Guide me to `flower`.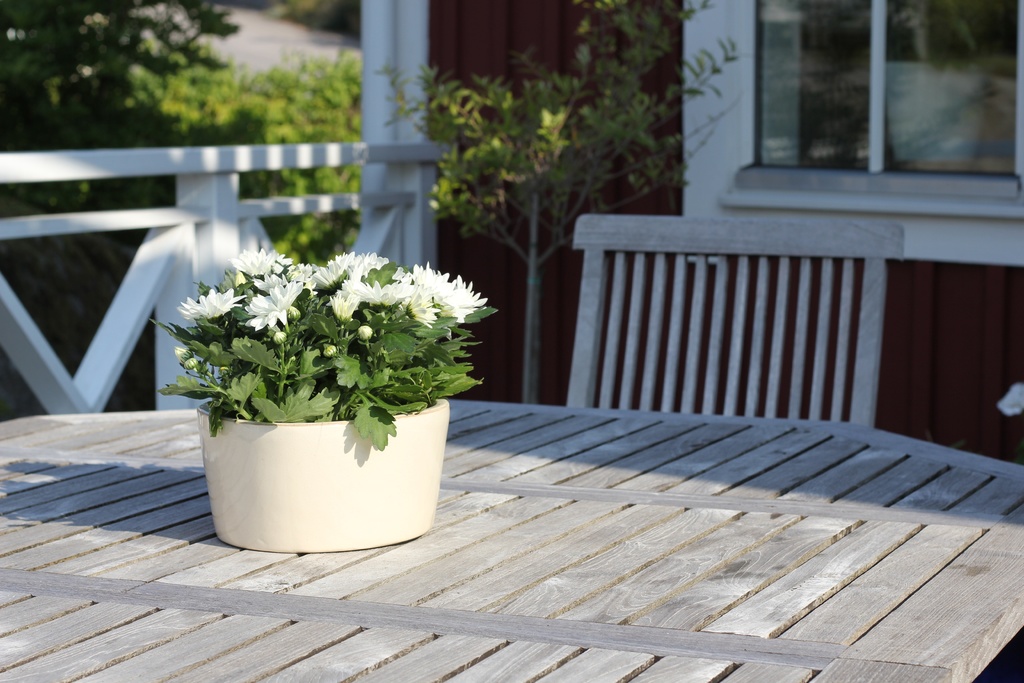
Guidance: [x1=253, y1=274, x2=285, y2=289].
